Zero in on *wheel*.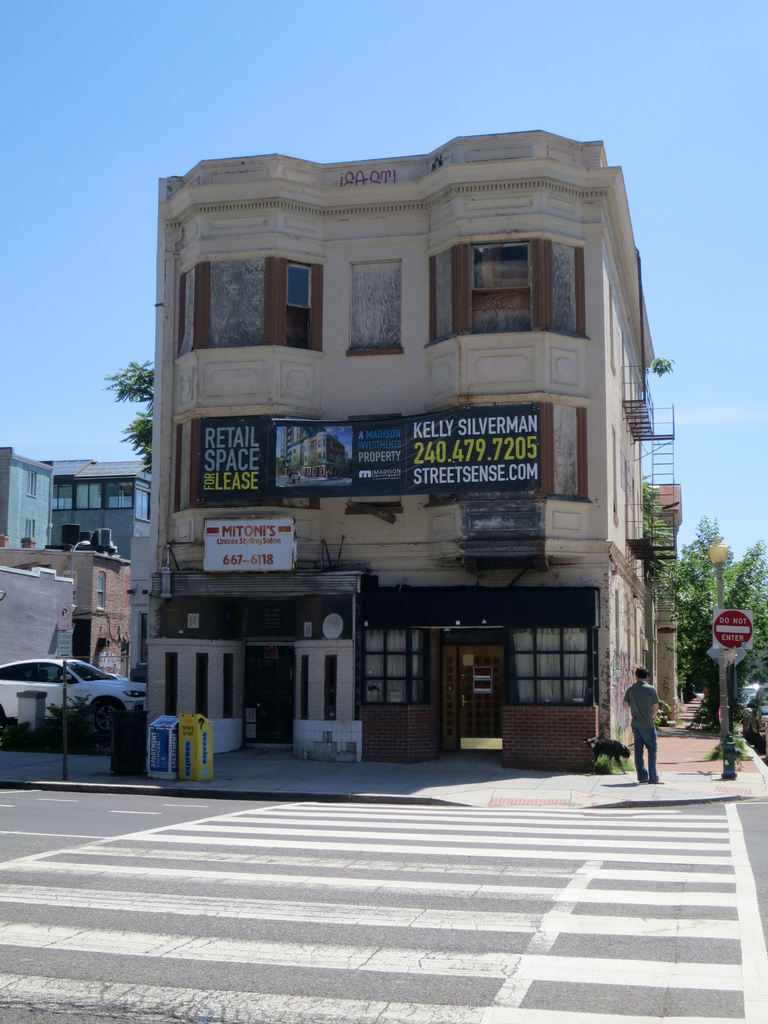
Zeroed in: locate(92, 693, 126, 733).
